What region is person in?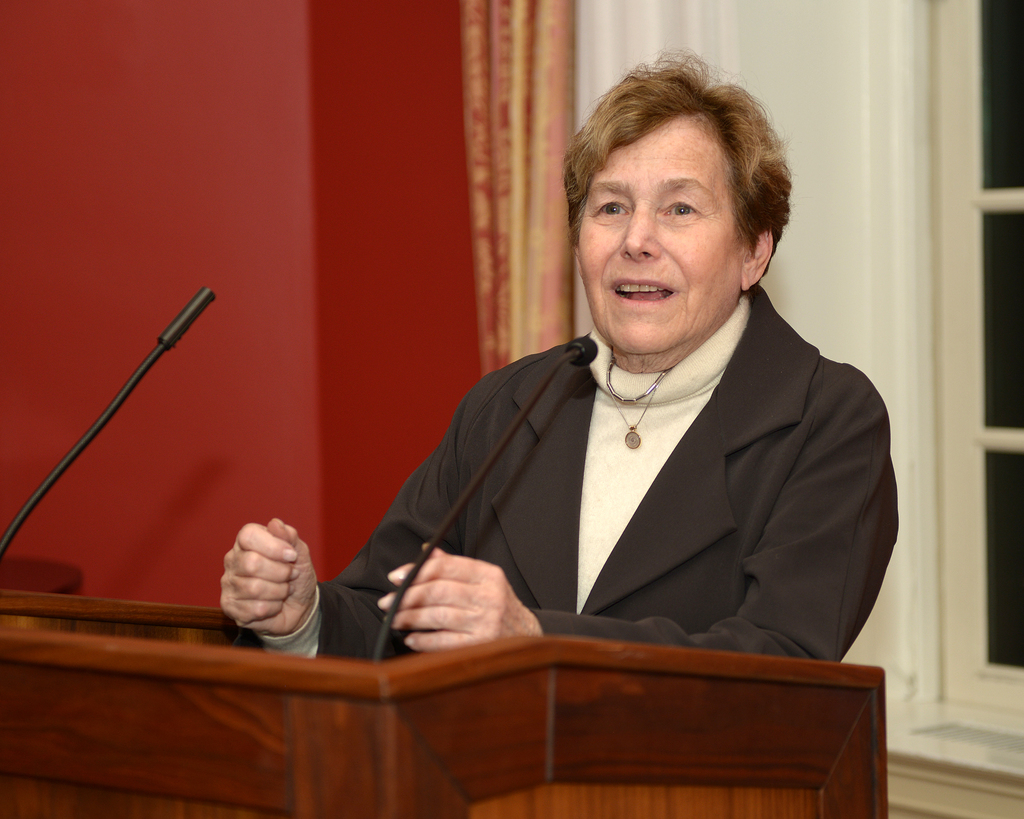
bbox=[413, 55, 840, 629].
